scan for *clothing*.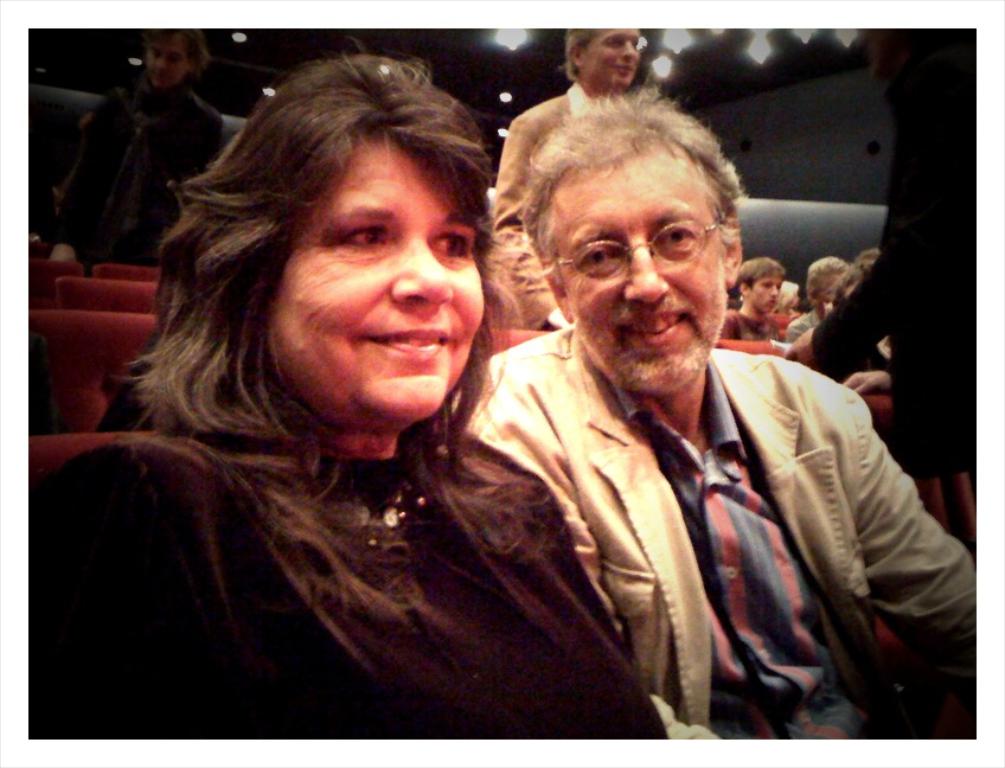
Scan result: {"x1": 709, "y1": 300, "x2": 793, "y2": 357}.
